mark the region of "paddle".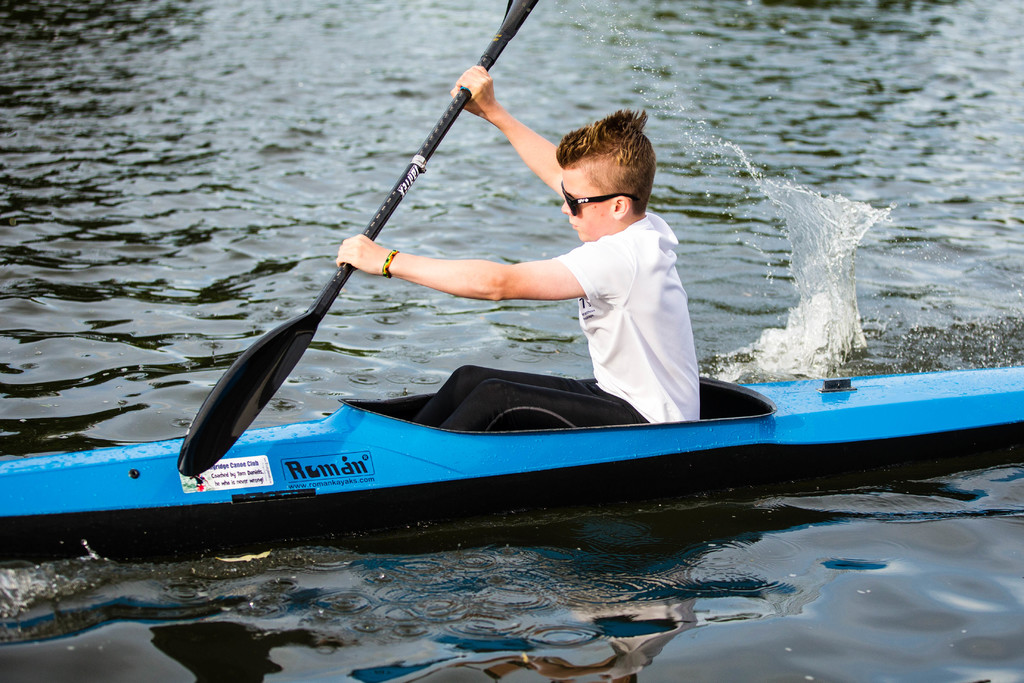
Region: select_region(176, 0, 541, 481).
